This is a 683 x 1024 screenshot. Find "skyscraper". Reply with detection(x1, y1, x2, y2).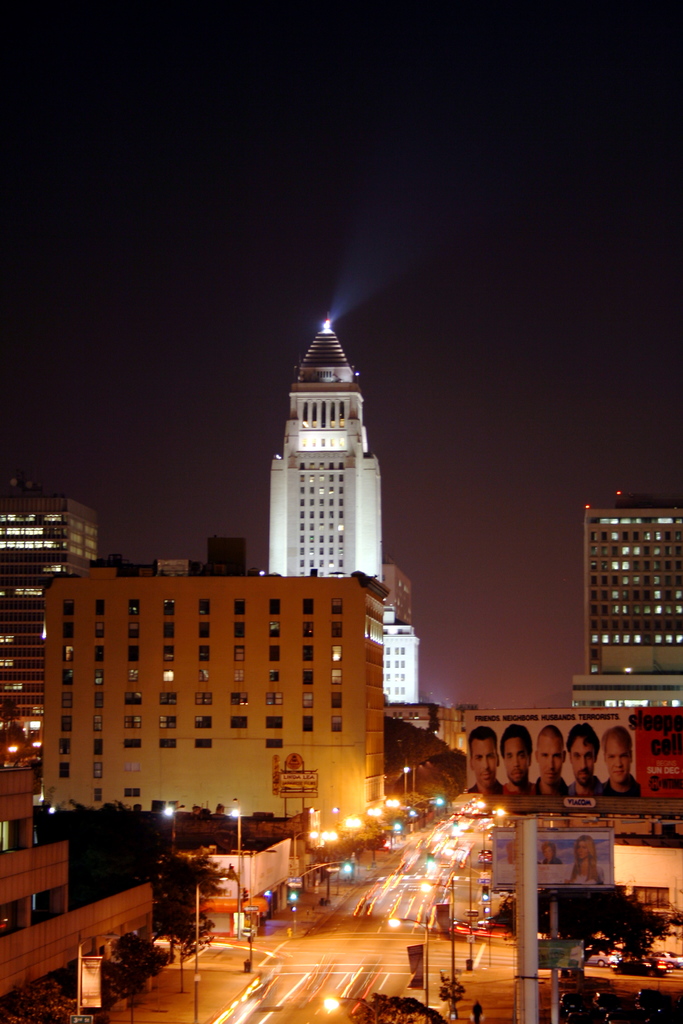
detection(1, 490, 99, 786).
